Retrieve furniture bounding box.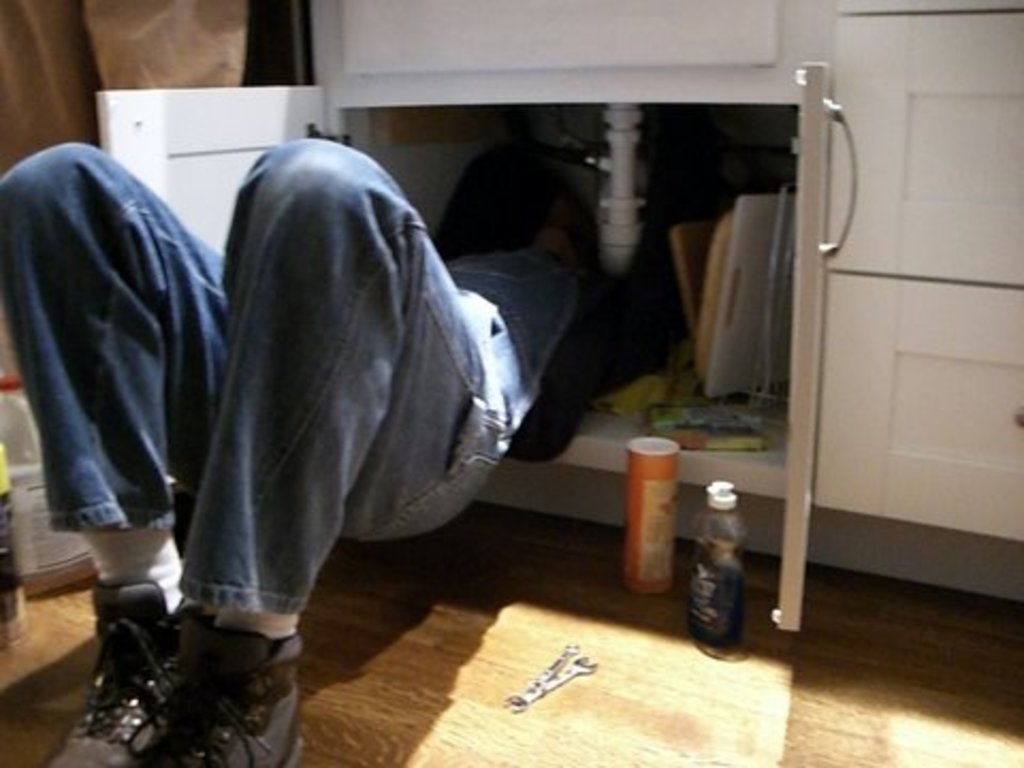
Bounding box: [94, 0, 1022, 634].
